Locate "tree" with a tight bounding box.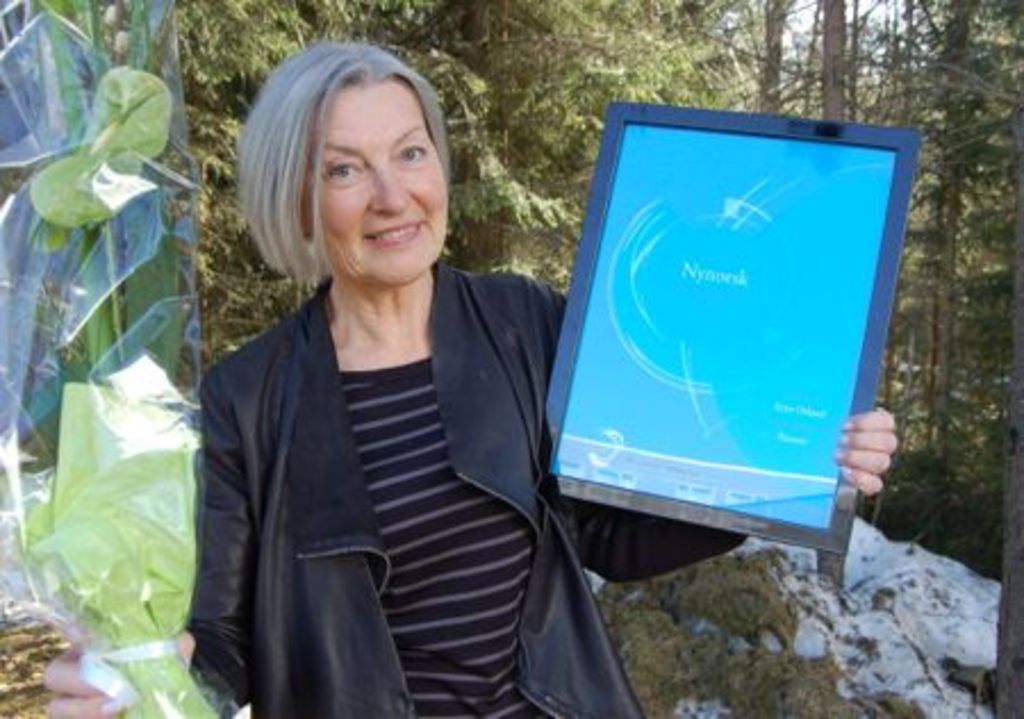
159, 0, 564, 396.
